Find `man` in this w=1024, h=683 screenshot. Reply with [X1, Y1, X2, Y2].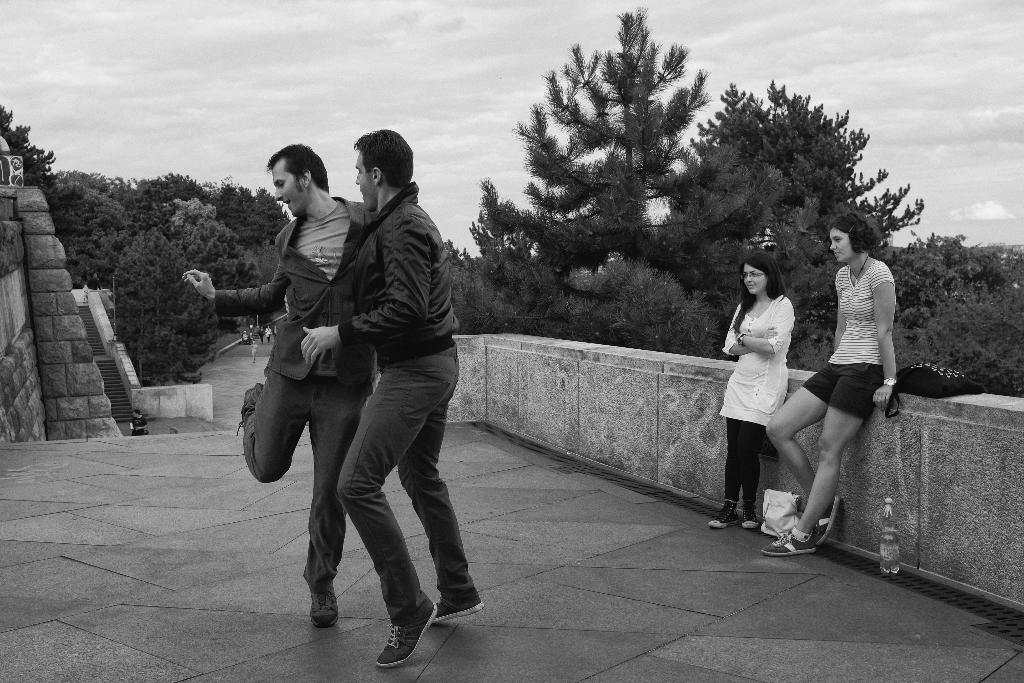
[182, 138, 381, 631].
